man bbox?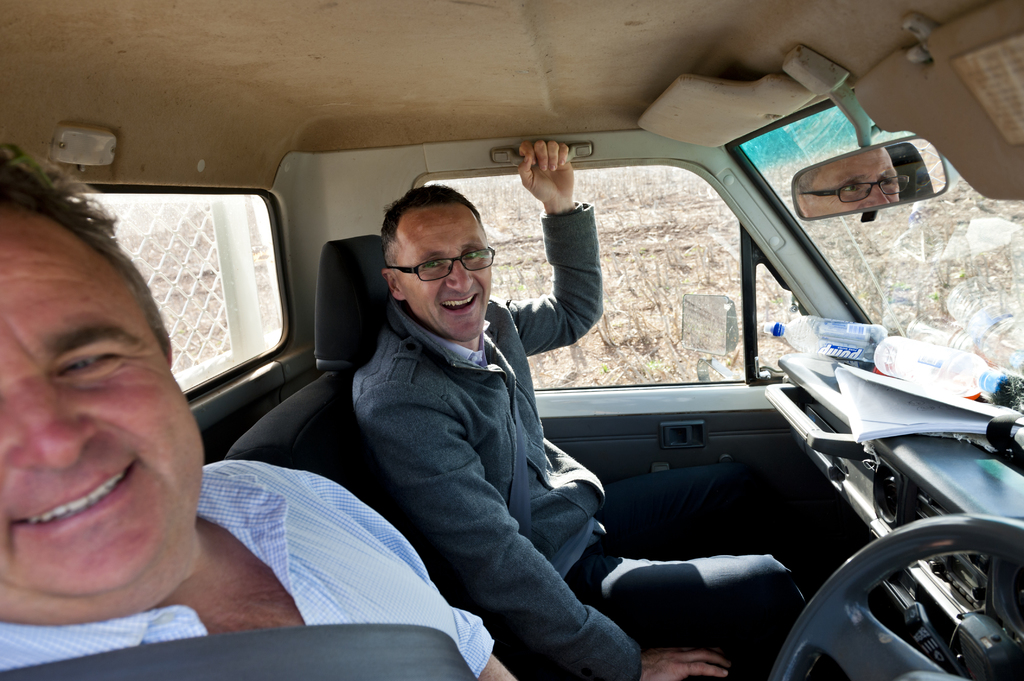
Rect(337, 131, 819, 680)
